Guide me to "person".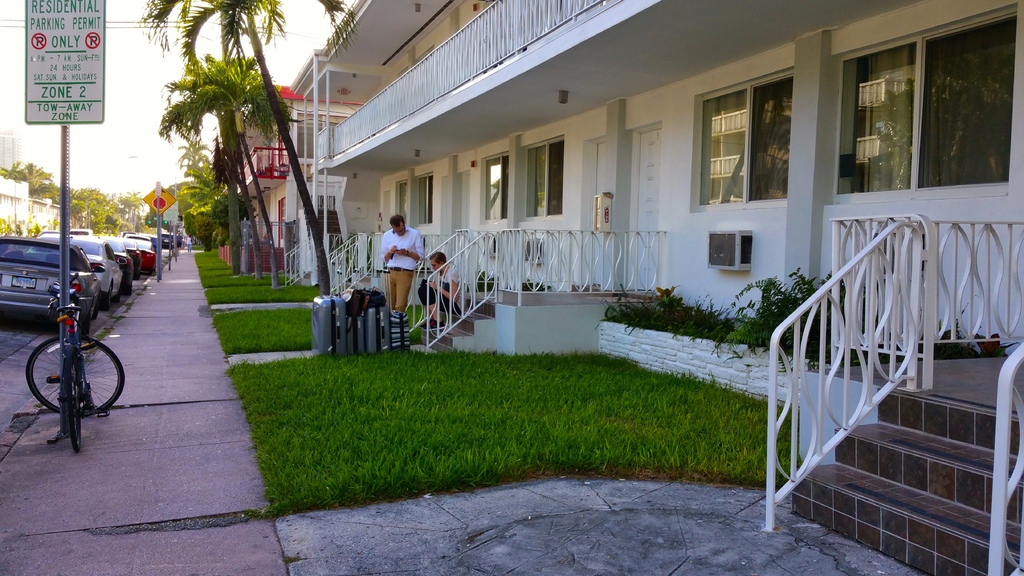
Guidance: <box>417,251,465,328</box>.
